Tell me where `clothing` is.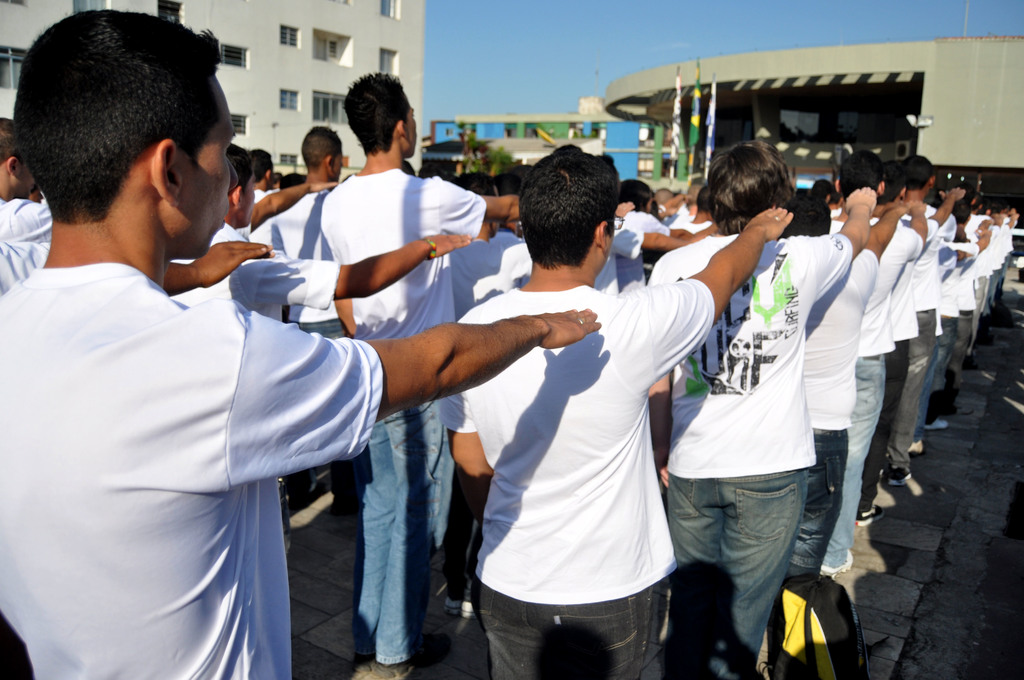
`clothing` is at rect(441, 285, 720, 679).
